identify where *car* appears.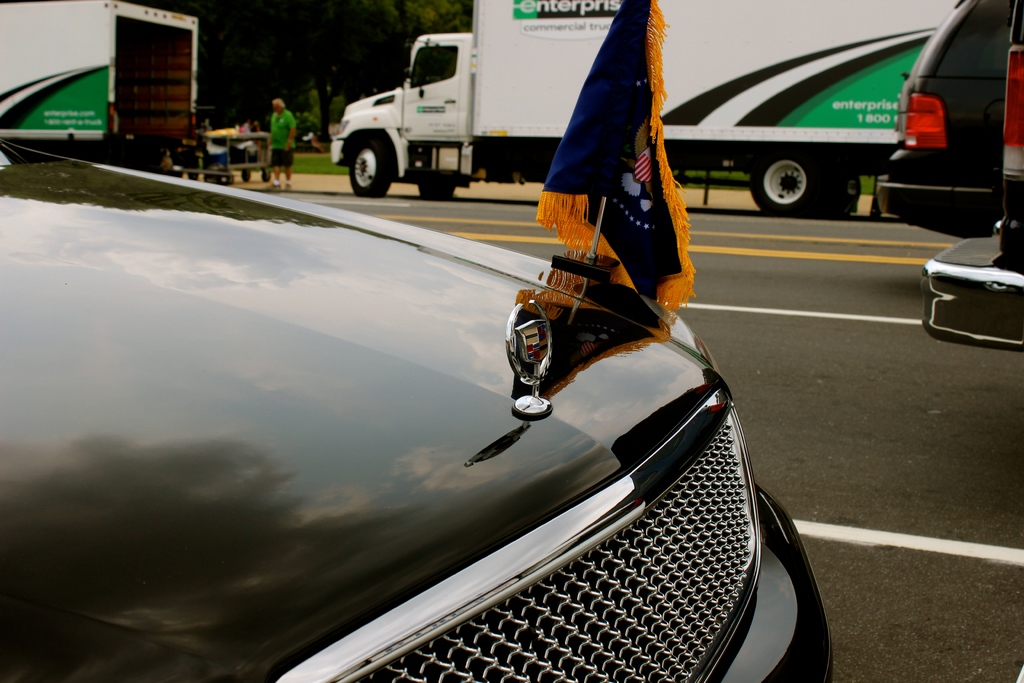
Appears at [left=920, top=0, right=1023, bottom=354].
